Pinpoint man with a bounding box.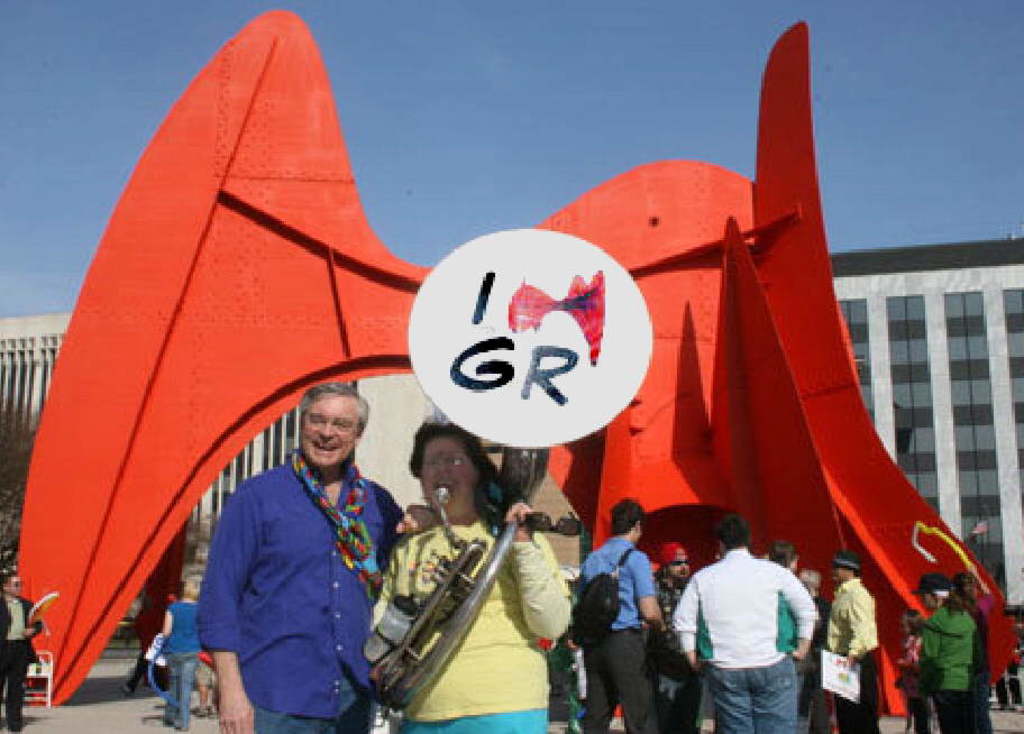
{"left": 193, "top": 378, "right": 447, "bottom": 733}.
